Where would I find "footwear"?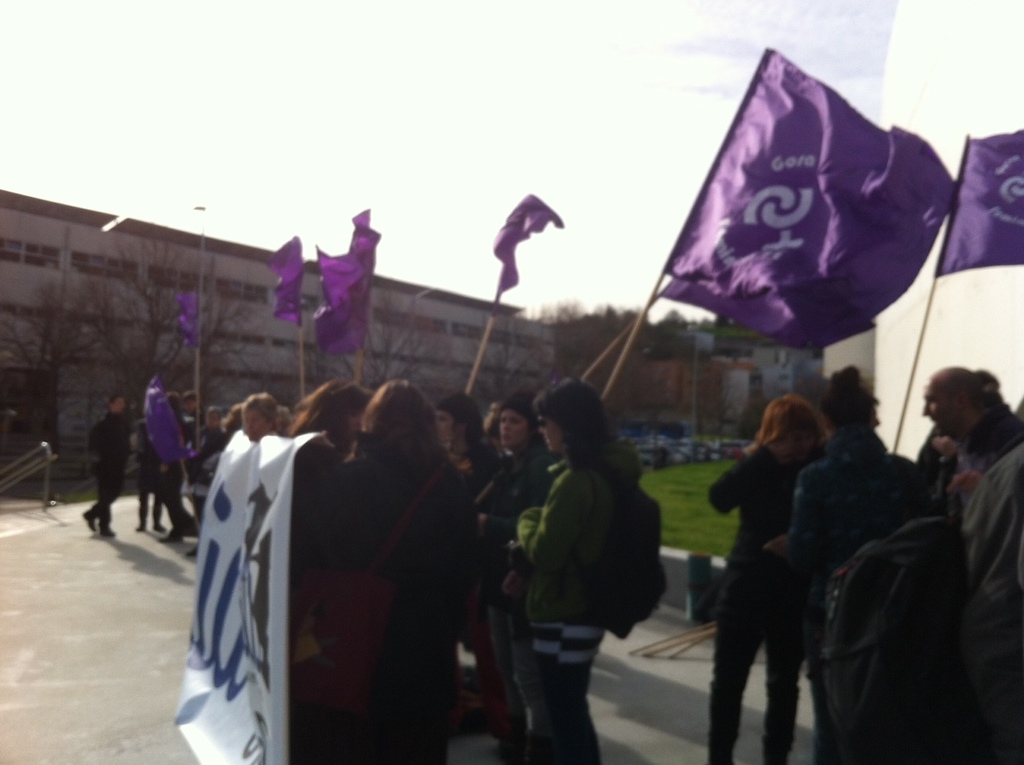
At [x1=701, y1=749, x2=736, y2=764].
